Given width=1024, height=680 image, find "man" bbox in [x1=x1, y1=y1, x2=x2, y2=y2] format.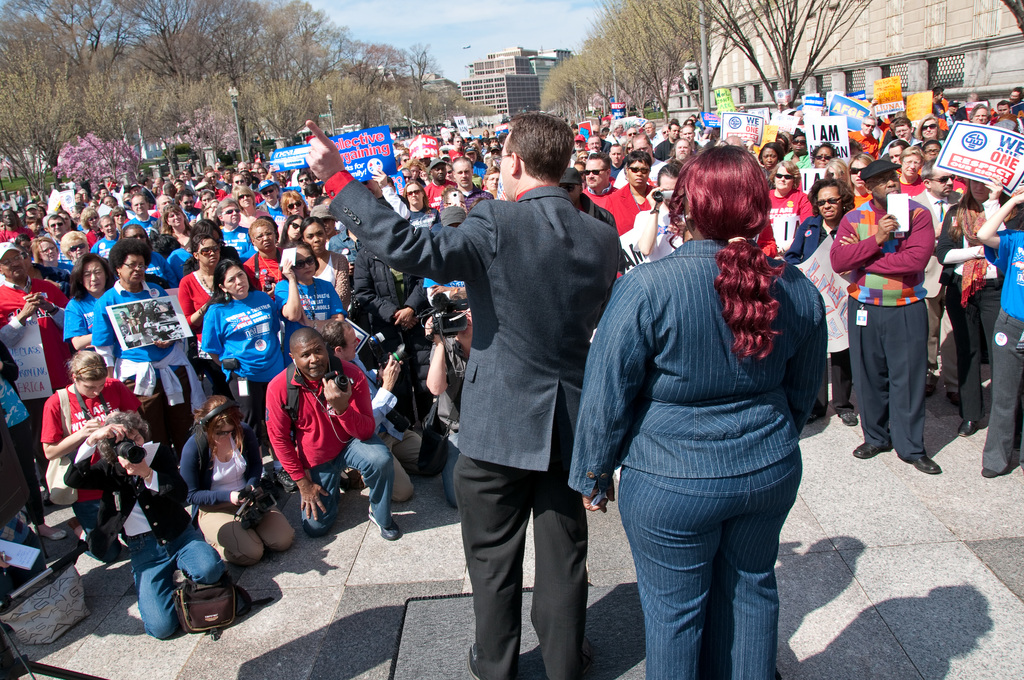
[x1=572, y1=133, x2=586, y2=154].
